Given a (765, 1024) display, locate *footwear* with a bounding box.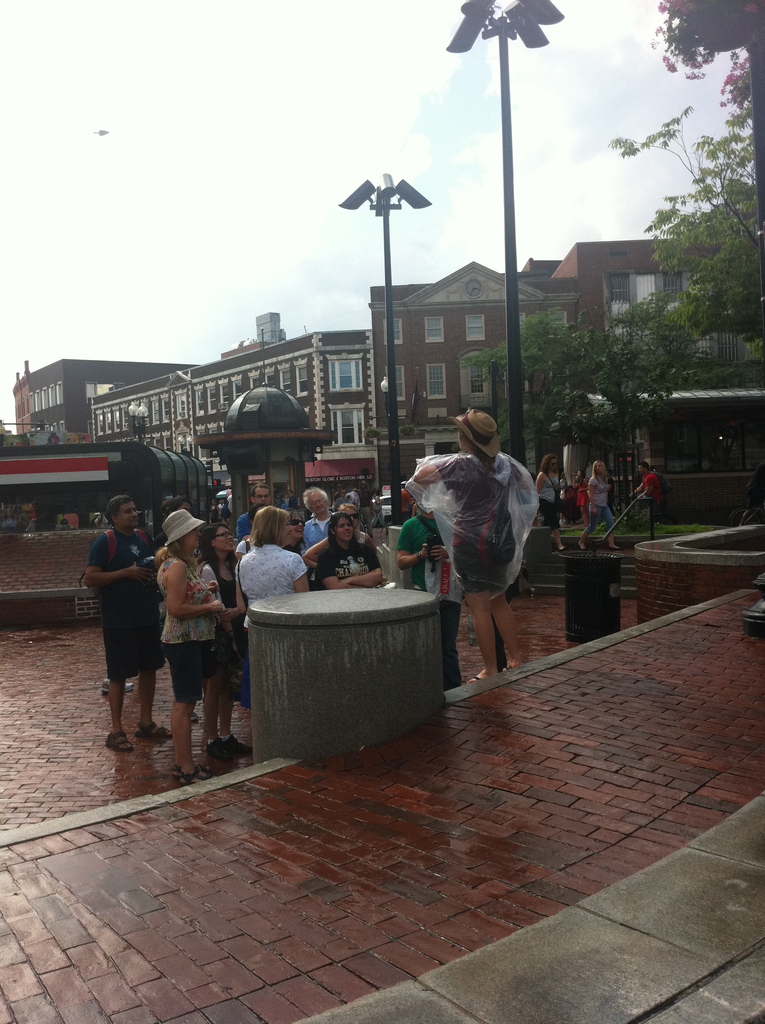
Located: x1=191 y1=714 x2=197 y2=721.
